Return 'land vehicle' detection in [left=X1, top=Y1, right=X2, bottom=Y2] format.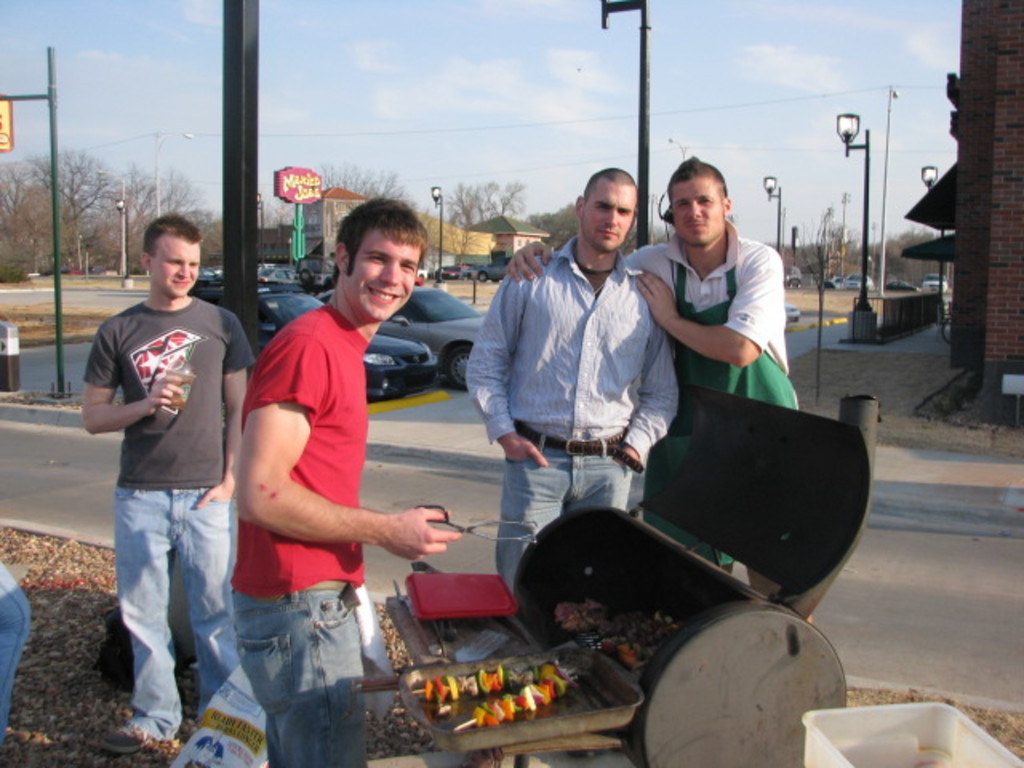
[left=926, top=277, right=942, bottom=285].
